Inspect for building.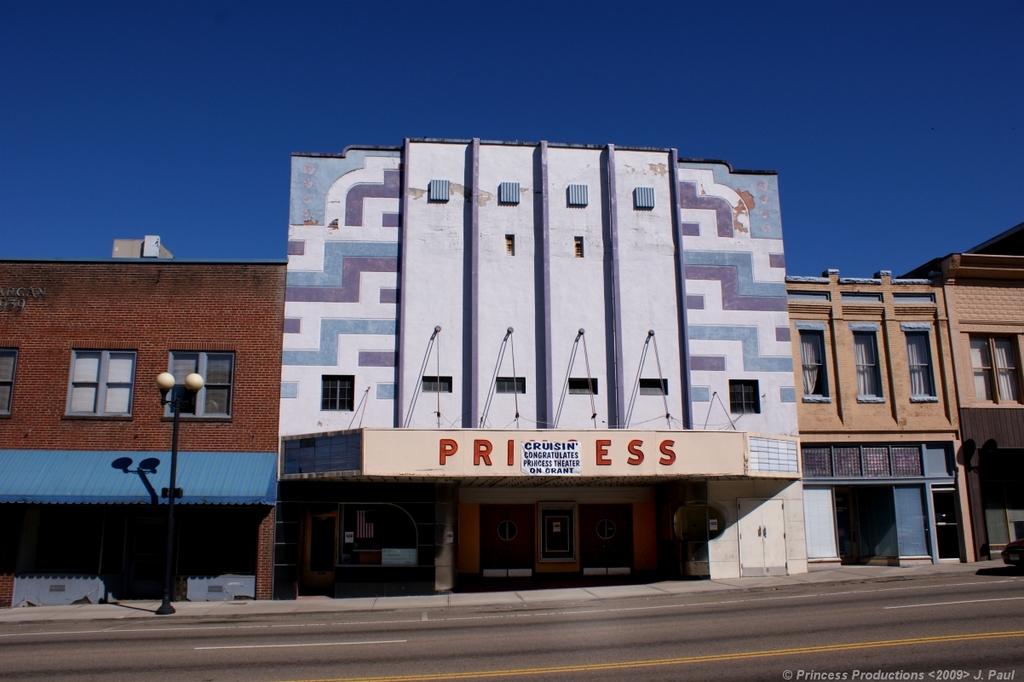
Inspection: 783/271/971/561.
